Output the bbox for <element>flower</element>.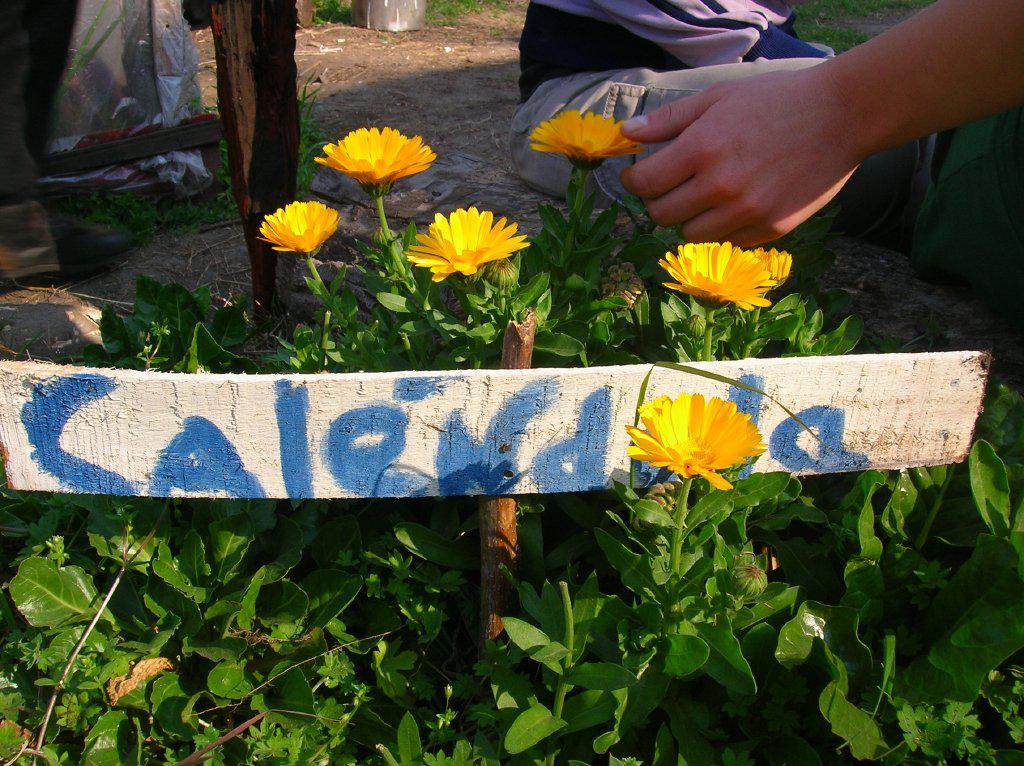
(x1=524, y1=108, x2=638, y2=162).
